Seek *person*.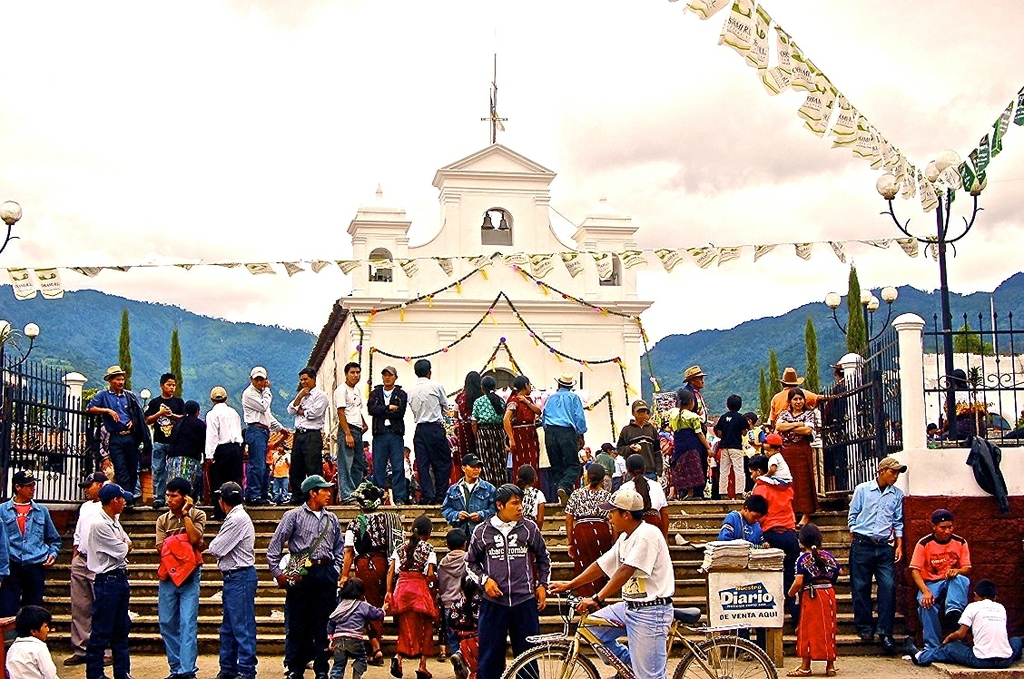
(x1=714, y1=489, x2=773, y2=660).
